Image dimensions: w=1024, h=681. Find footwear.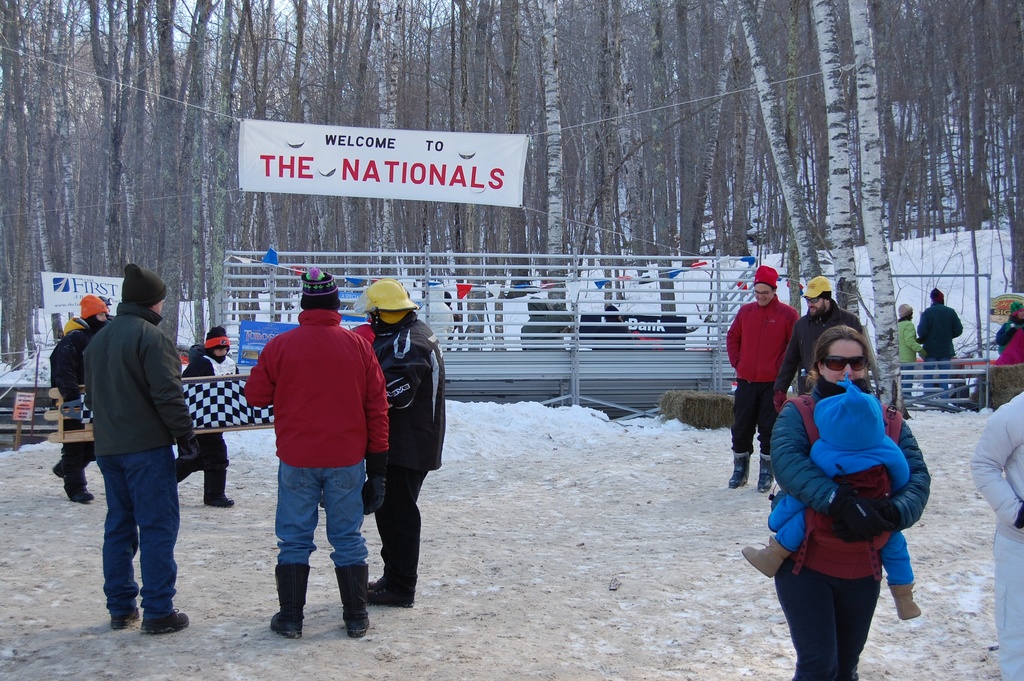
726/451/748/489.
